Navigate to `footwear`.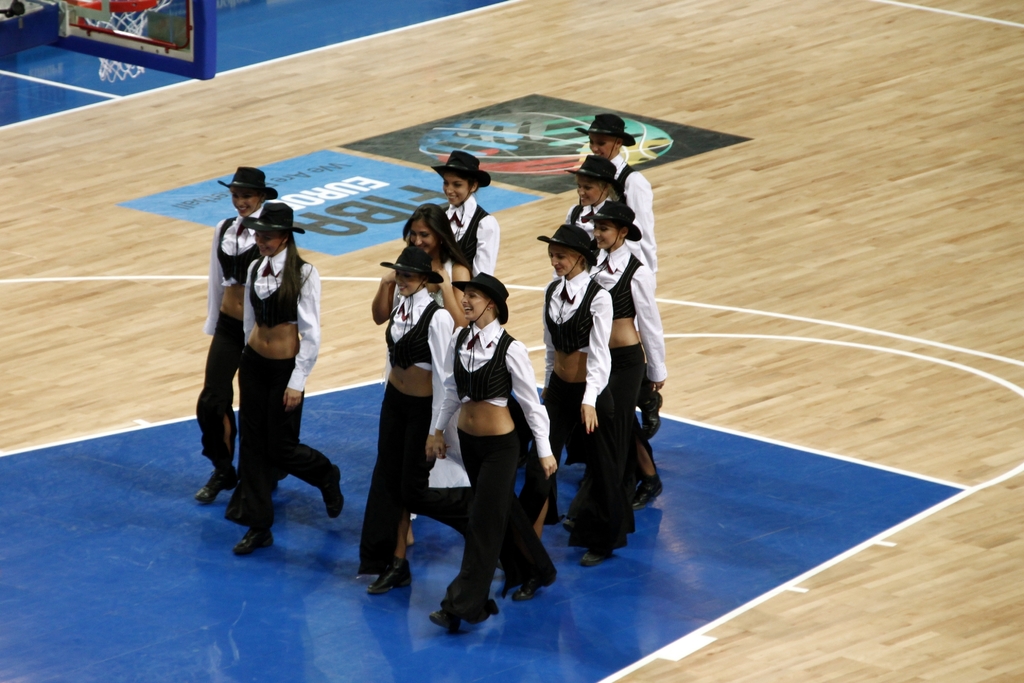
Navigation target: [x1=368, y1=558, x2=416, y2=598].
